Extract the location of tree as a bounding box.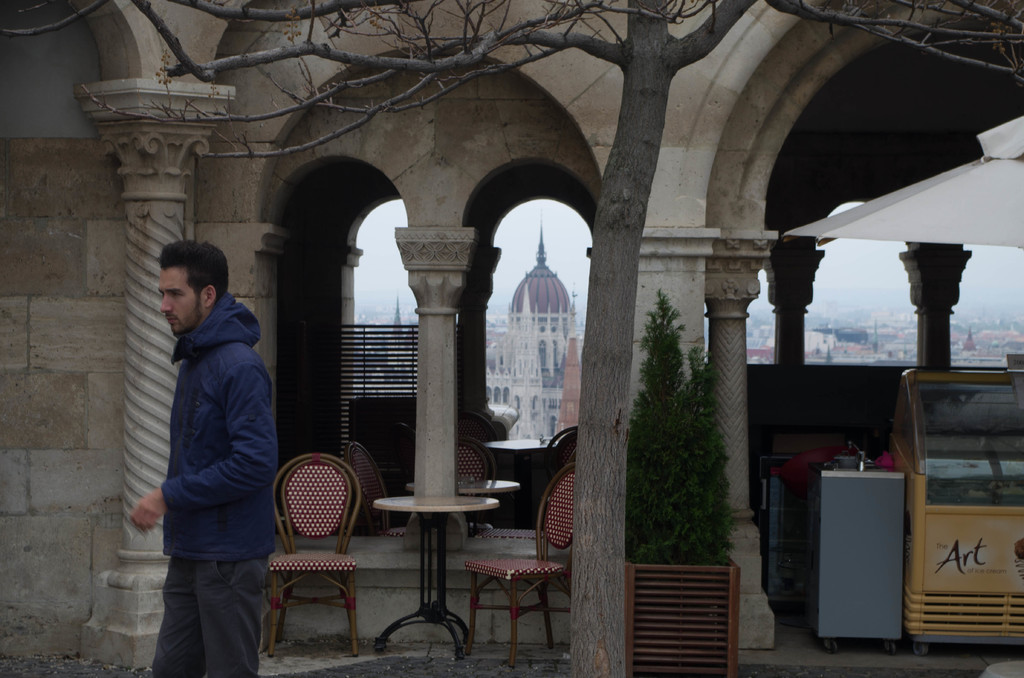
bbox(0, 0, 1023, 677).
